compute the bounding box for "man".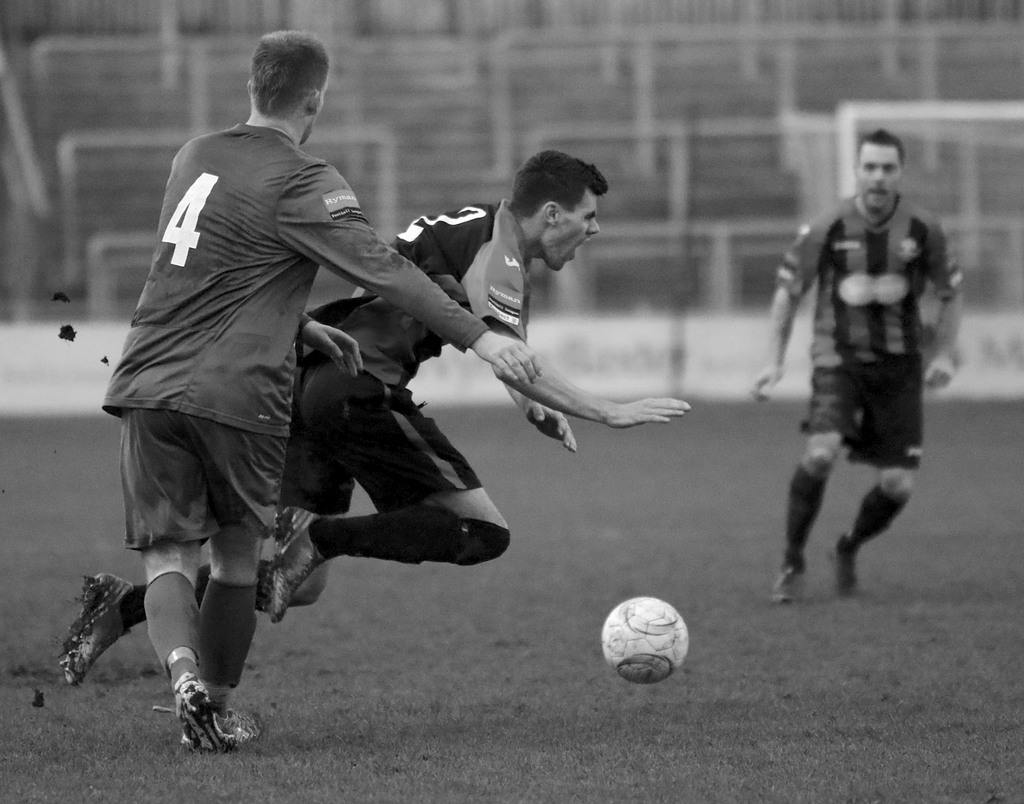
Rect(748, 126, 962, 603).
